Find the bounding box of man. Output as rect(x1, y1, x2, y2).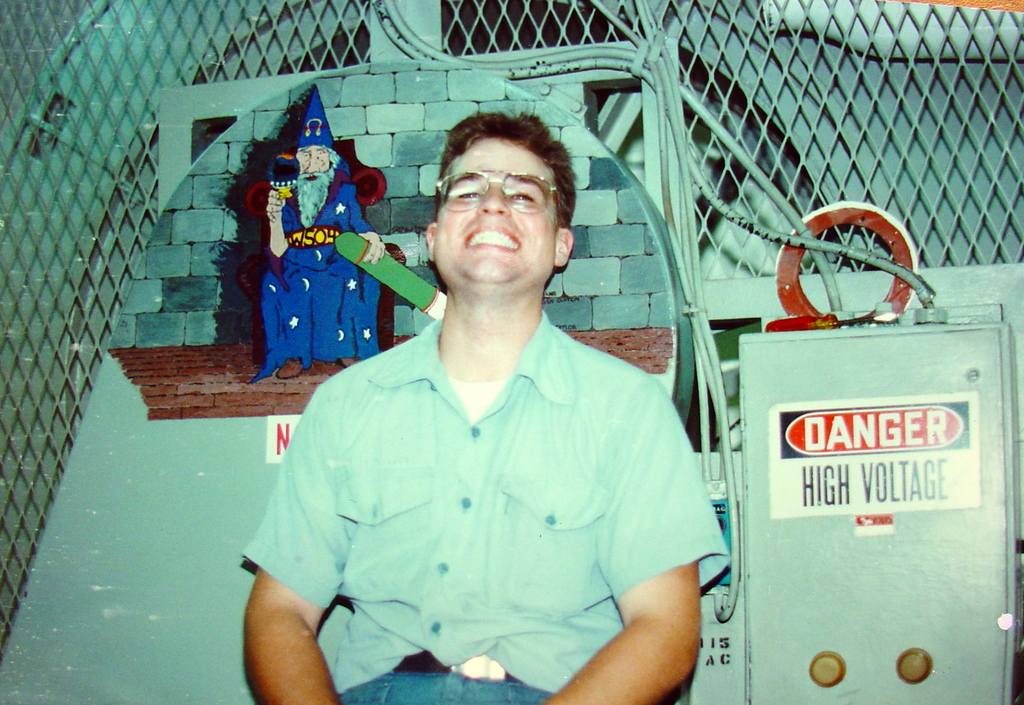
rect(234, 111, 735, 704).
